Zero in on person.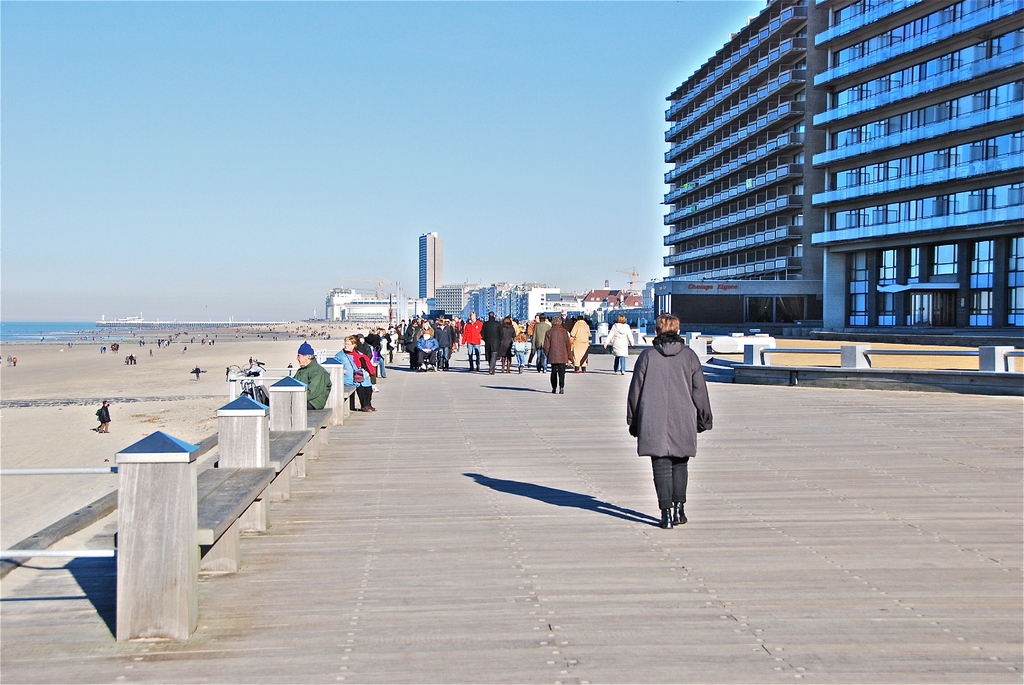
Zeroed in: box(330, 339, 373, 415).
